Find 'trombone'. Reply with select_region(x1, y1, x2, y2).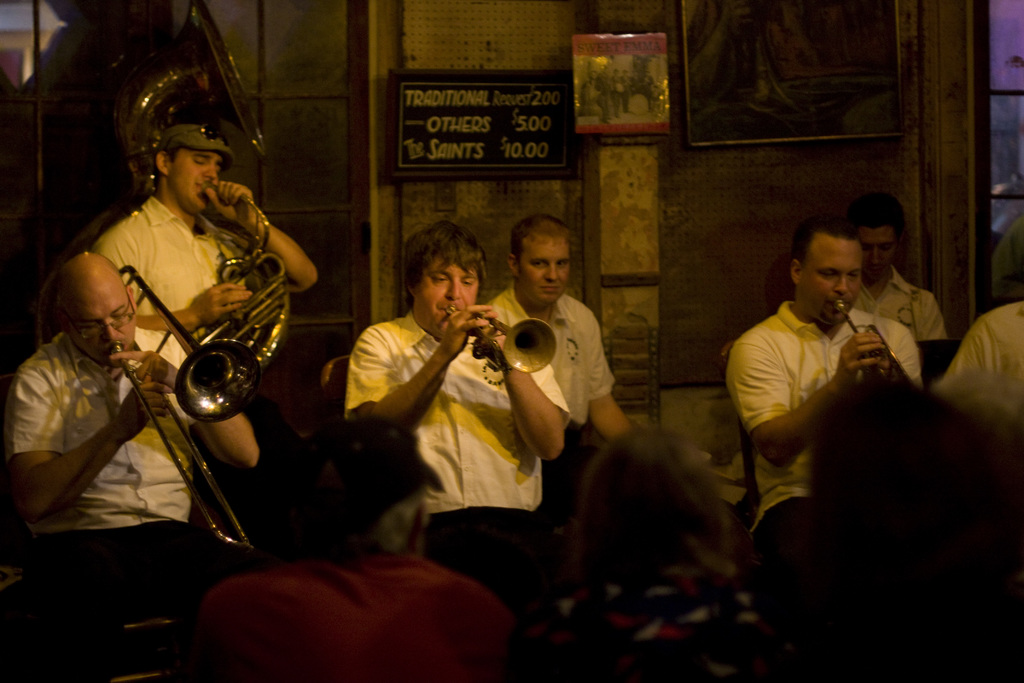
select_region(104, 263, 265, 551).
